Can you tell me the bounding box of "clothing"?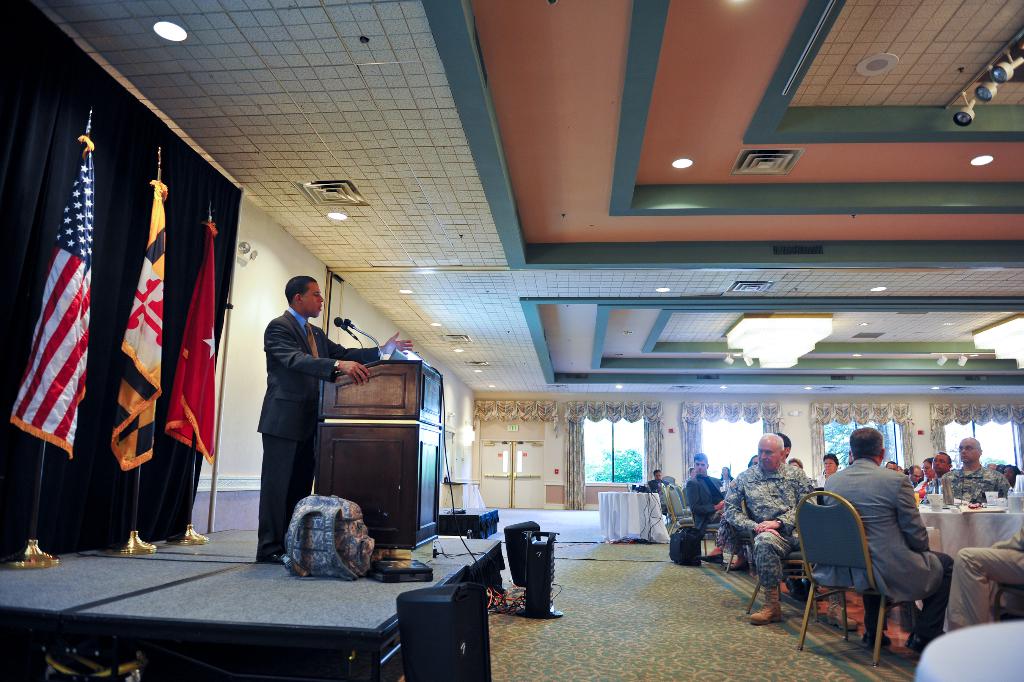
x1=813 y1=447 x2=948 y2=661.
